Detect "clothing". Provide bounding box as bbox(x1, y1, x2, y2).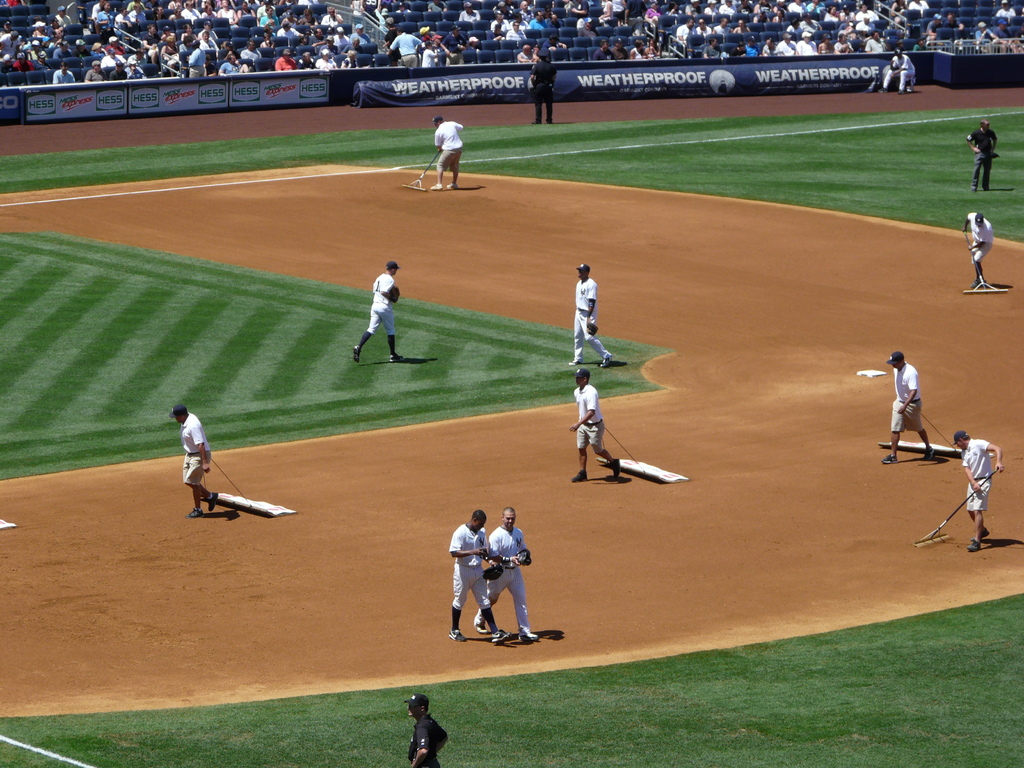
bbox(483, 520, 531, 638).
